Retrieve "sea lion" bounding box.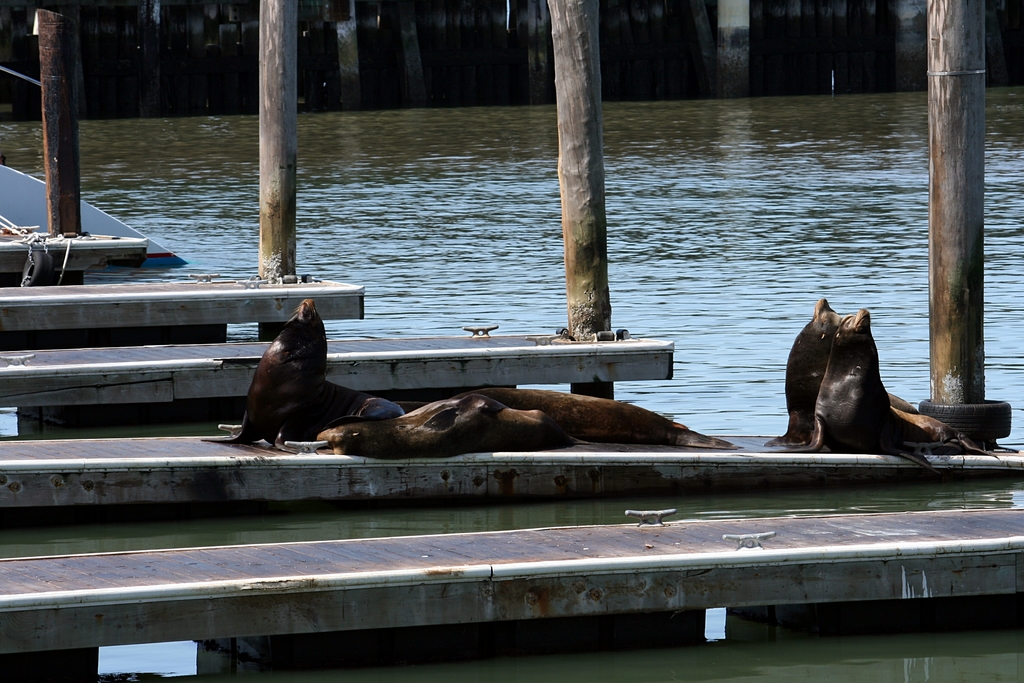
Bounding box: 454/395/739/450.
